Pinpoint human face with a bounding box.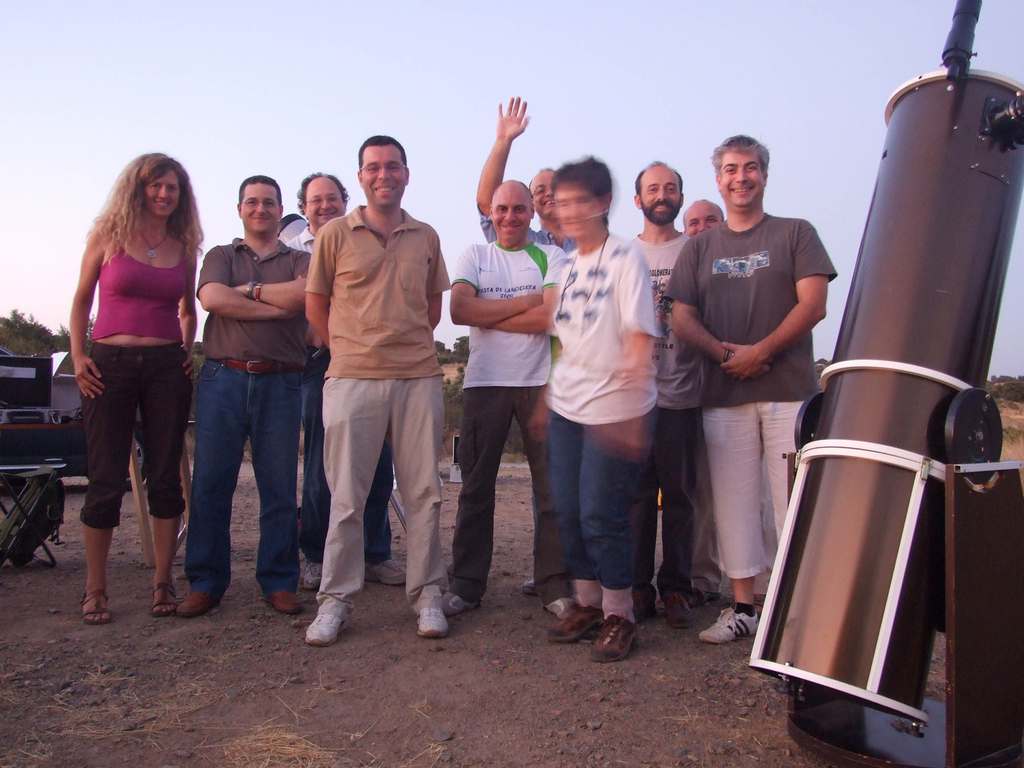
region(147, 171, 178, 219).
